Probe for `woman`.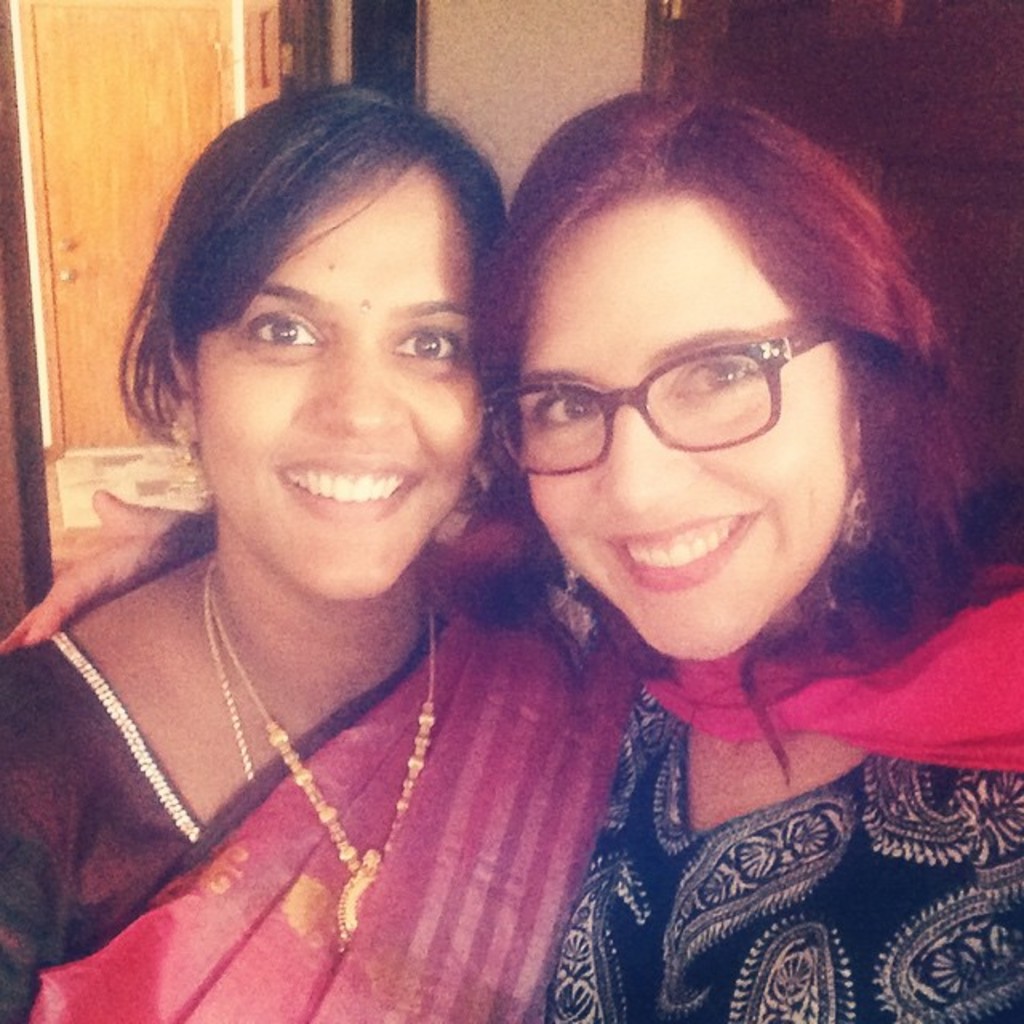
Probe result: pyautogui.locateOnScreen(0, 91, 642, 1019).
